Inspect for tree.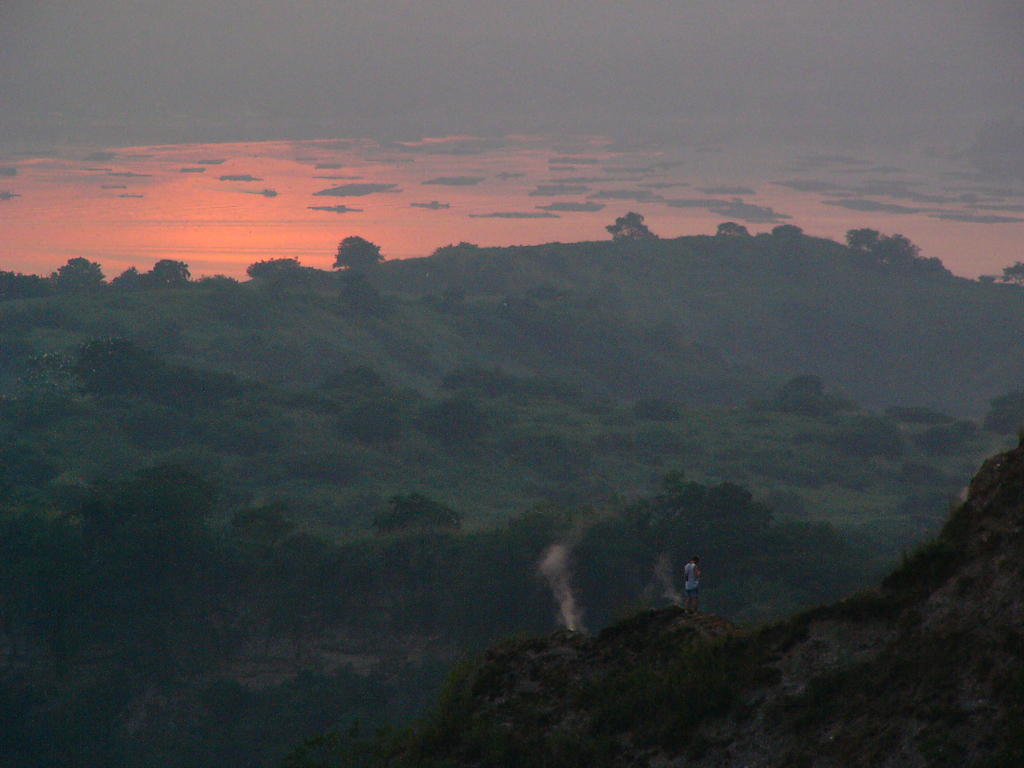
Inspection: [x1=998, y1=260, x2=1023, y2=280].
